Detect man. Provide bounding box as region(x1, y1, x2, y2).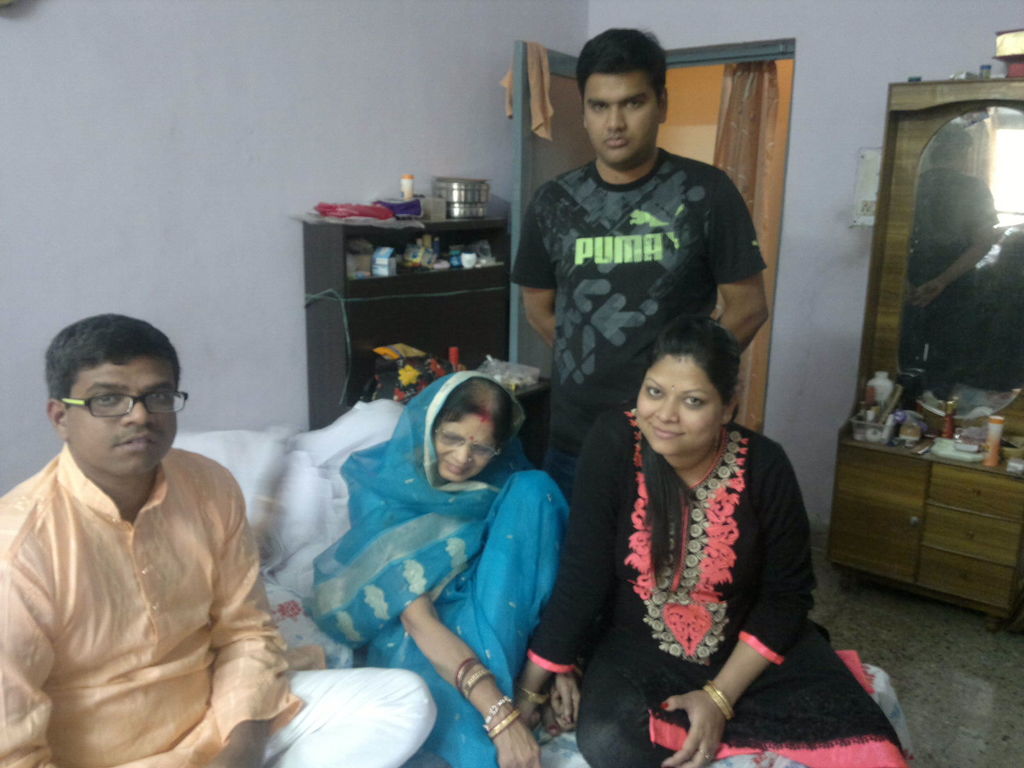
region(505, 24, 773, 492).
